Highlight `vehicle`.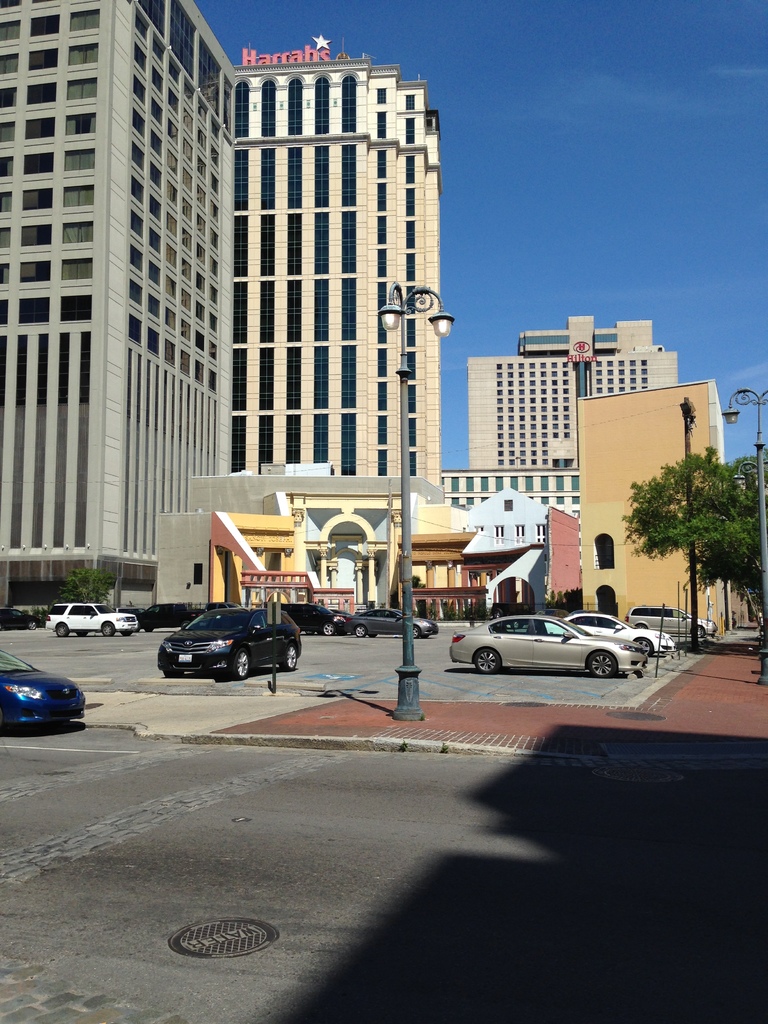
Highlighted region: x1=133 y1=595 x2=195 y2=630.
